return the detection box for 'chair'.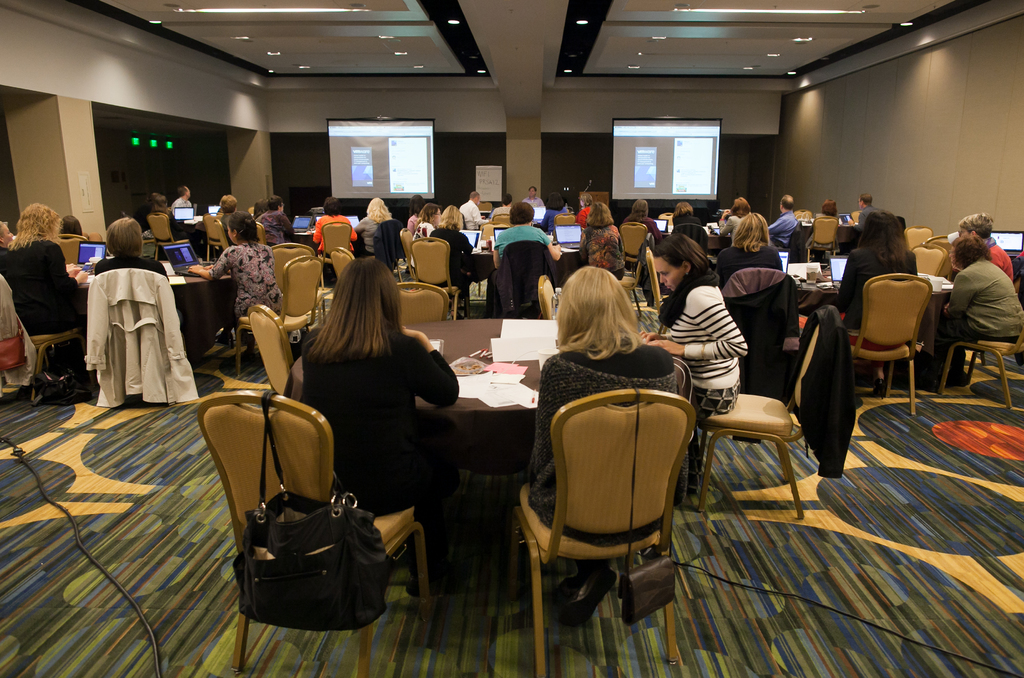
locate(845, 271, 935, 417).
